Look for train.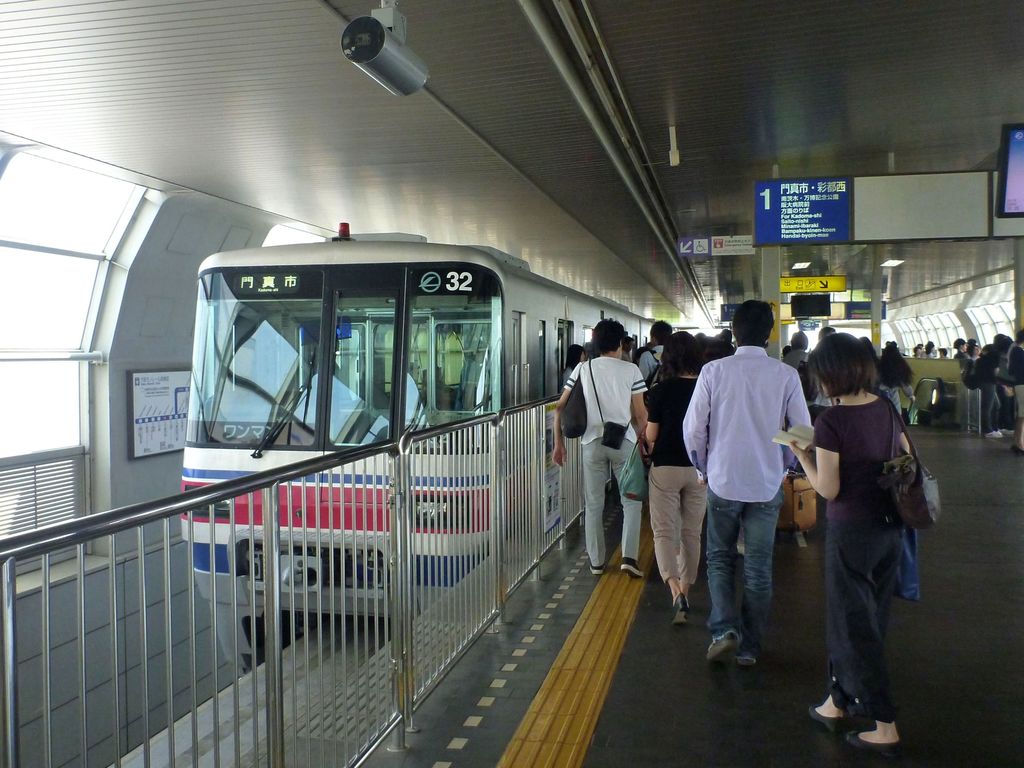
Found: <bbox>174, 216, 690, 675</bbox>.
